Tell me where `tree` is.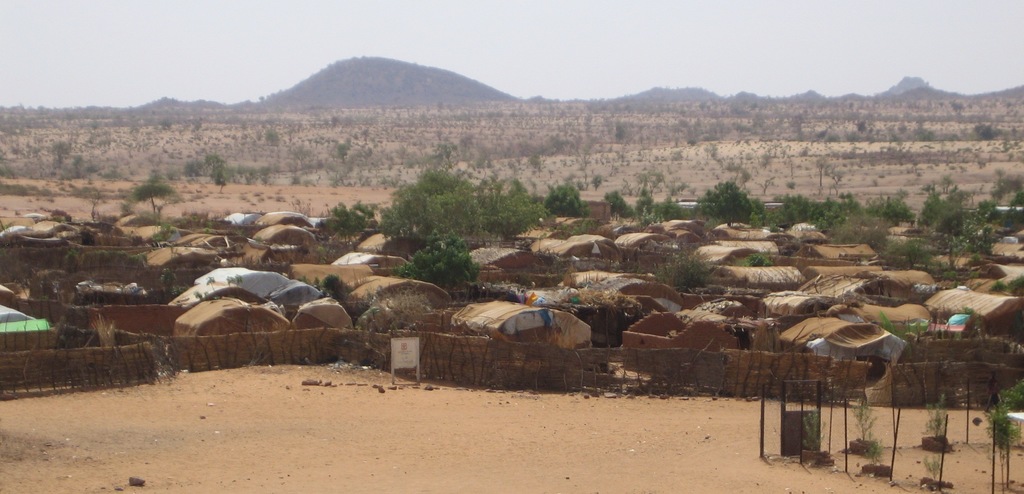
`tree` is at (625, 165, 689, 229).
